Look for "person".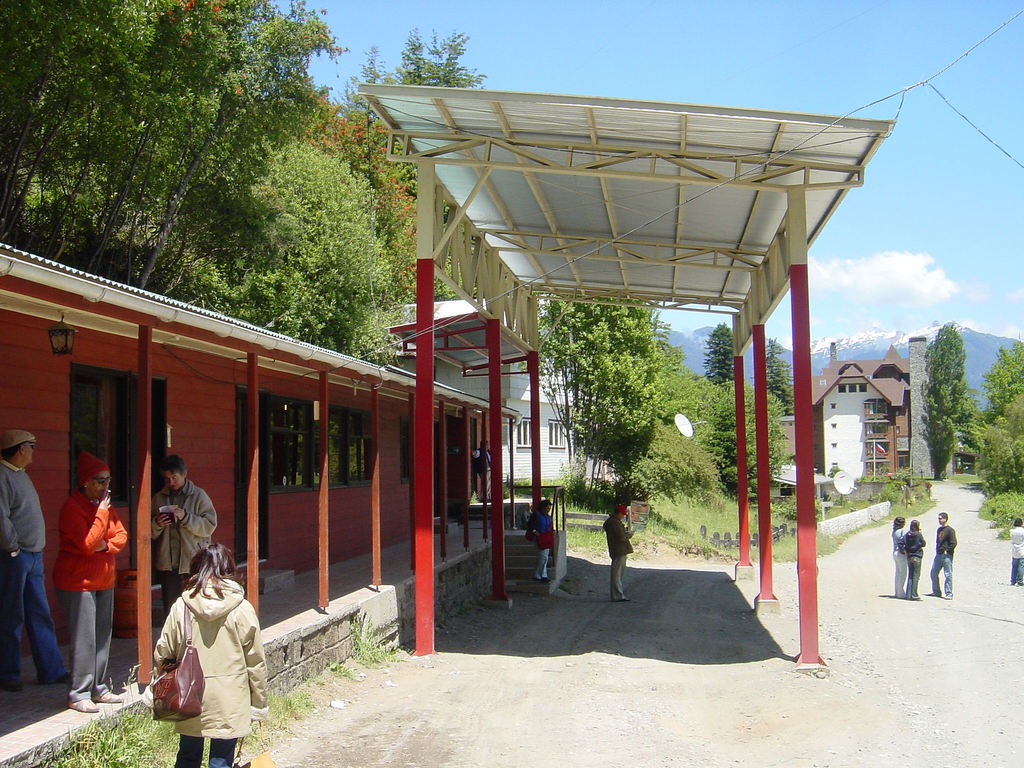
Found: (1011, 523, 1023, 582).
